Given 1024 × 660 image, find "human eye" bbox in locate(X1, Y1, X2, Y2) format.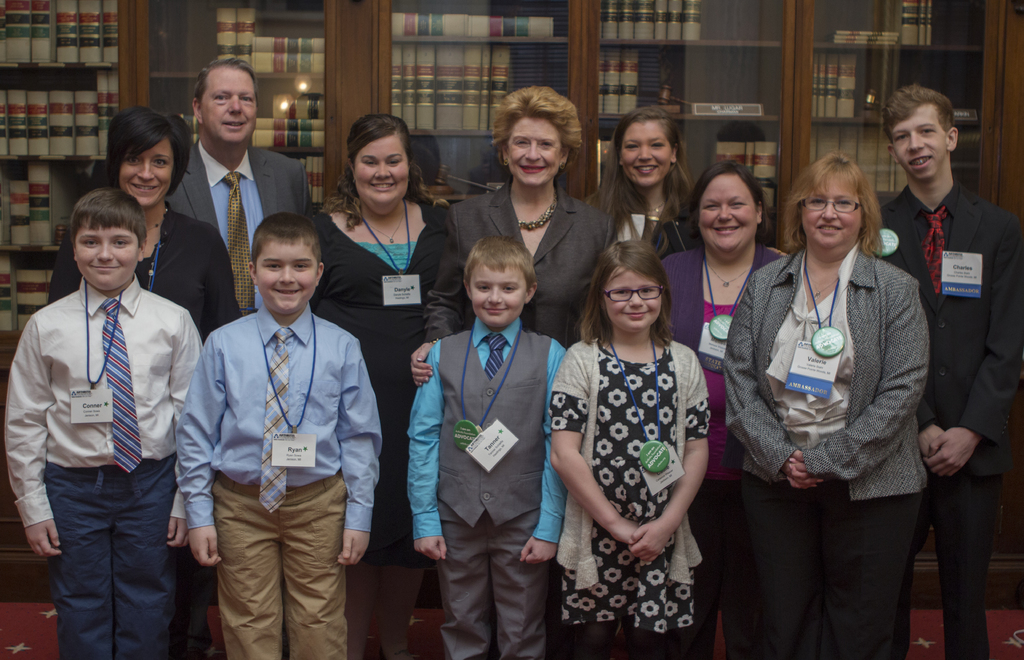
locate(616, 288, 628, 296).
